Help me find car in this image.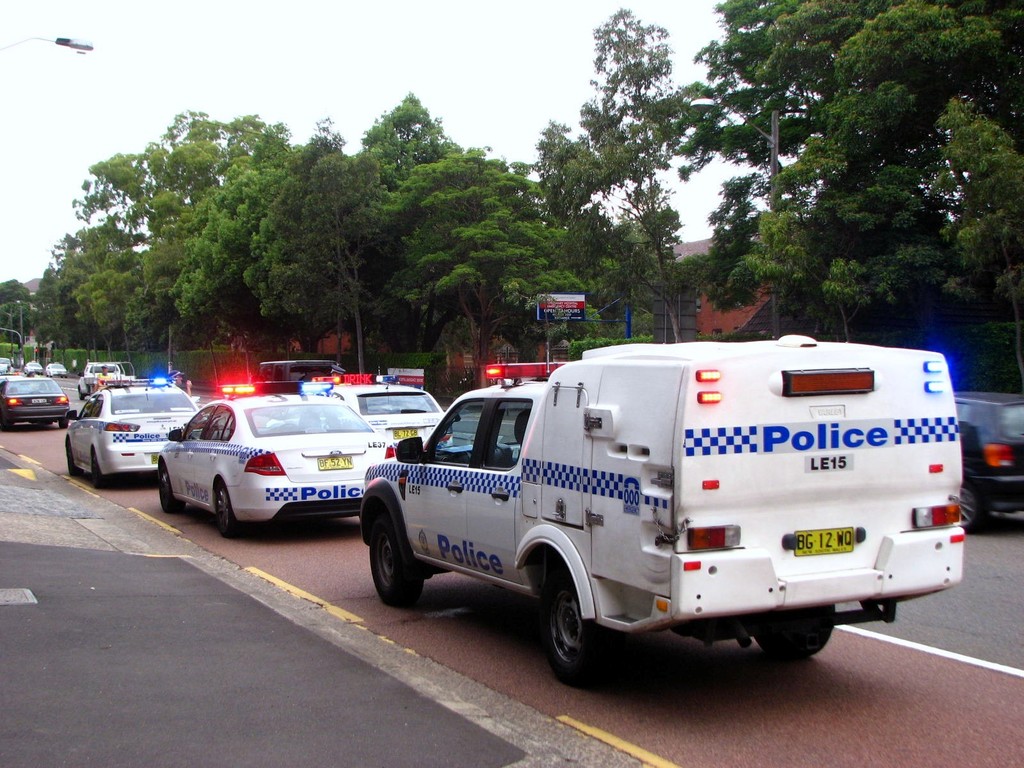
Found it: {"x1": 305, "y1": 365, "x2": 444, "y2": 463}.
